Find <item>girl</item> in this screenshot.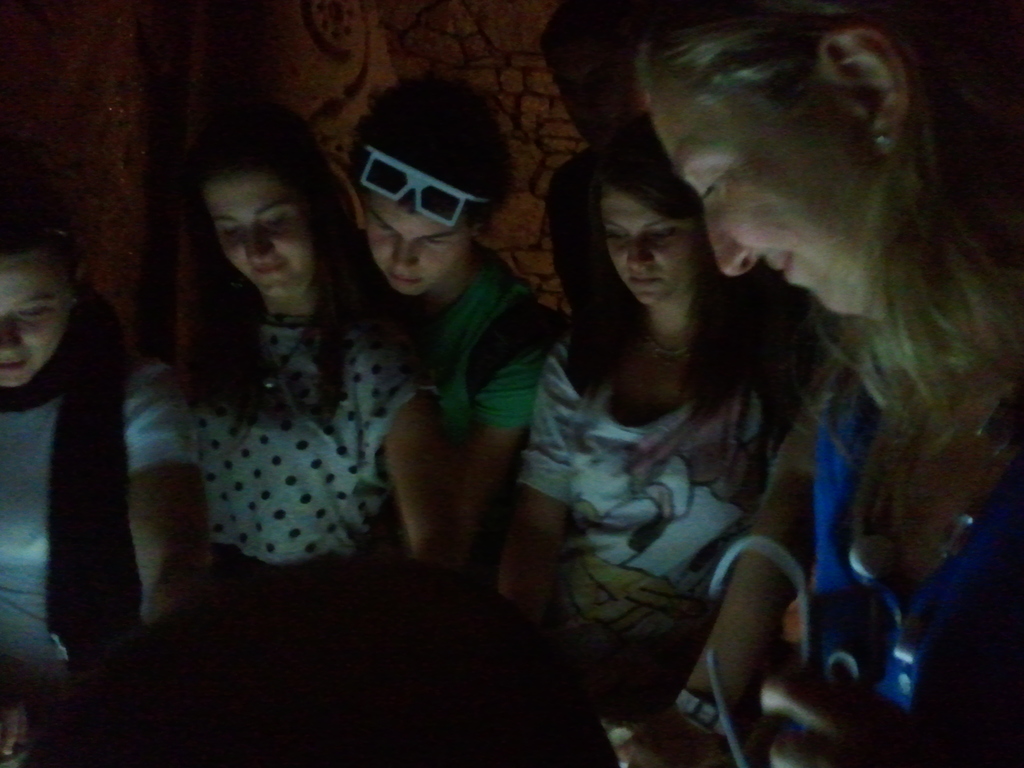
The bounding box for <item>girl</item> is [left=164, top=126, right=452, bottom=617].
